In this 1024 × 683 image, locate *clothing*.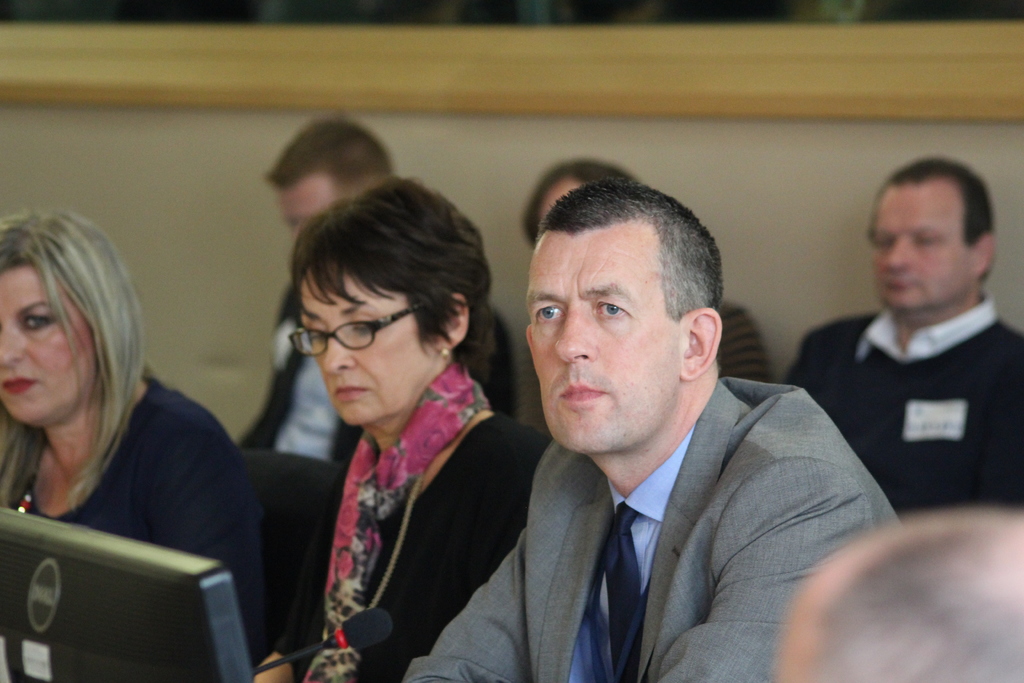
Bounding box: [x1=787, y1=303, x2=1023, y2=513].
